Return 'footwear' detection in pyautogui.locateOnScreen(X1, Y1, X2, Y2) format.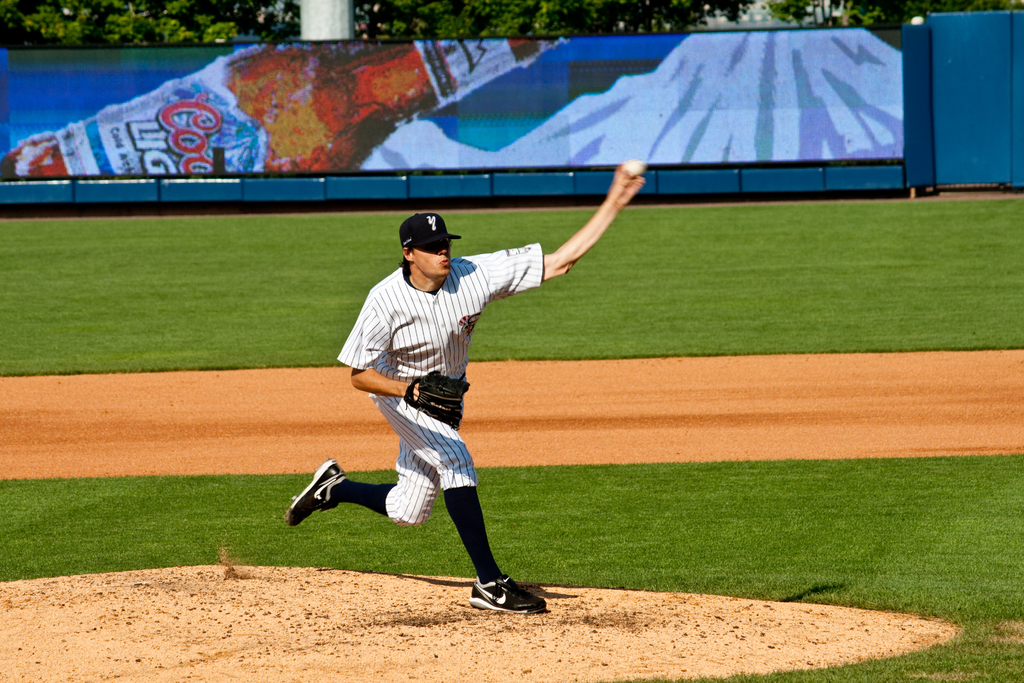
pyautogui.locateOnScreen(472, 570, 539, 625).
